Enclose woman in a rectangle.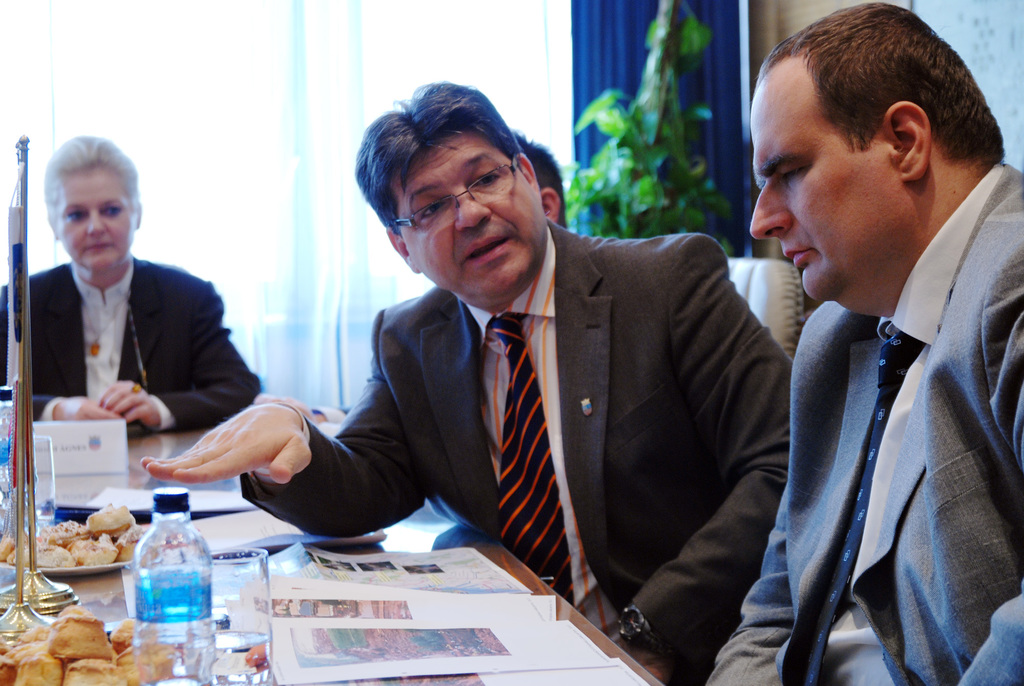
box(25, 151, 262, 510).
